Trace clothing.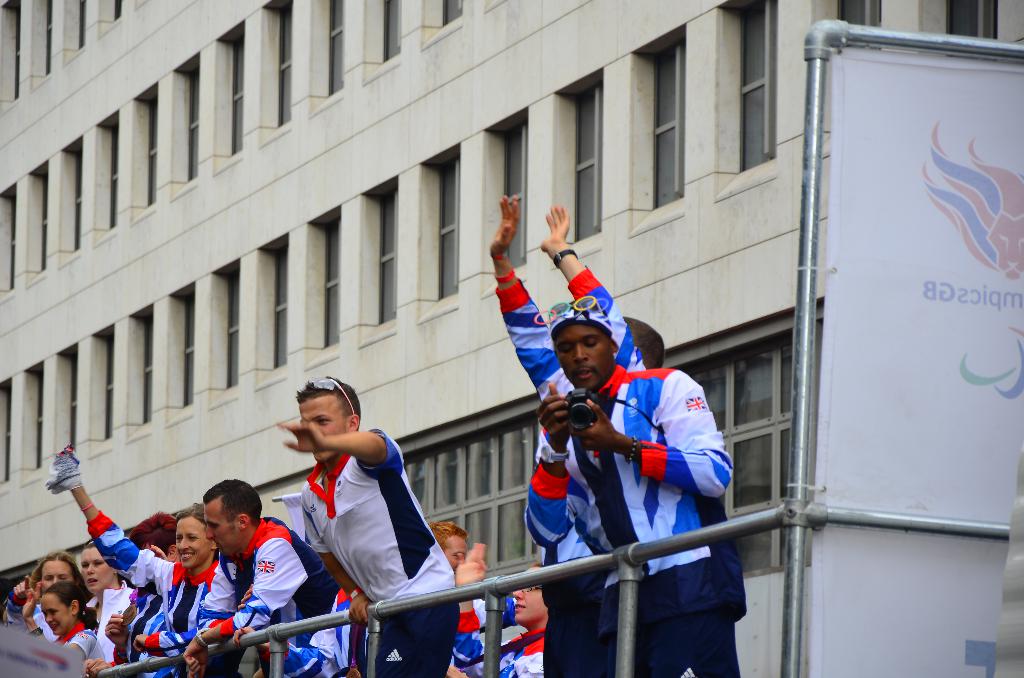
Traced to 84/577/143/654.
